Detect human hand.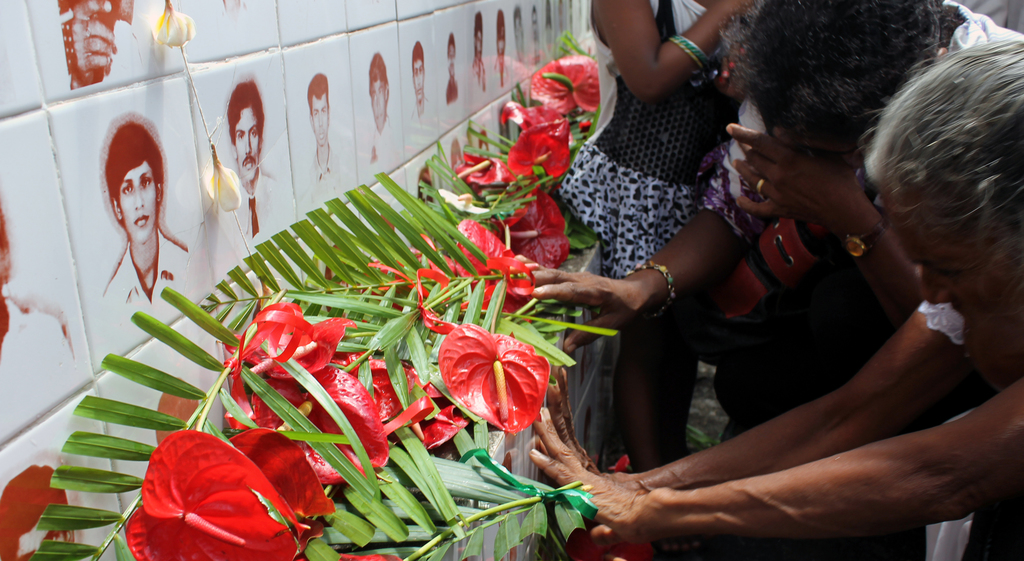
Detected at Rect(523, 402, 649, 560).
